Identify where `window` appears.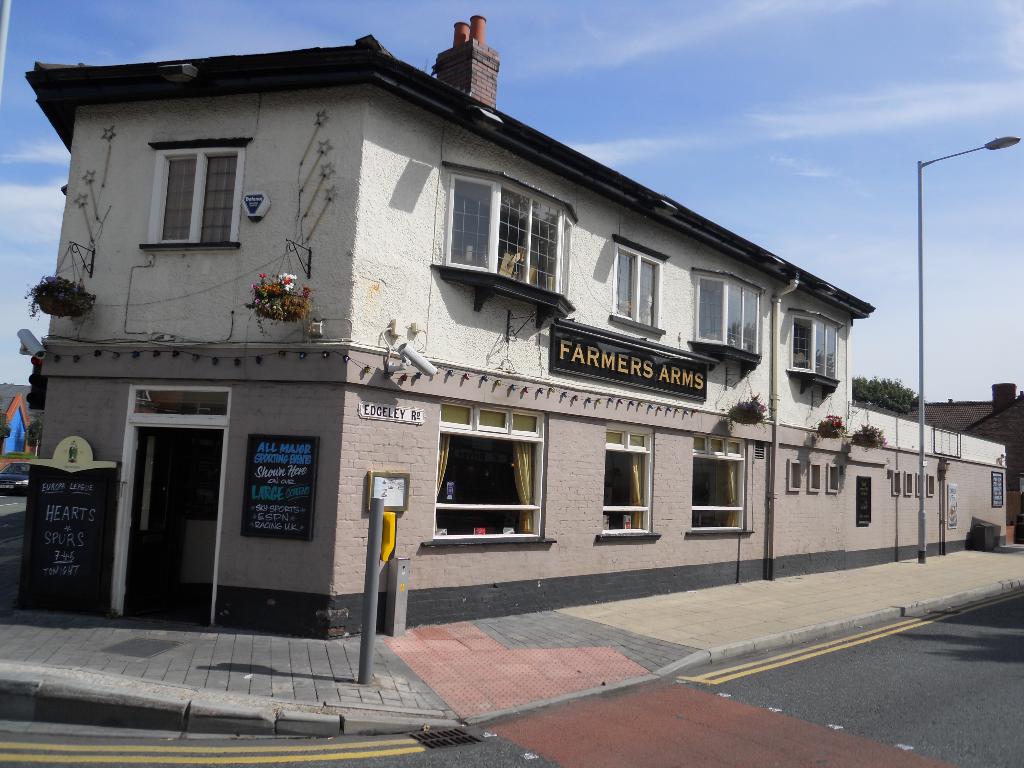
Appears at l=611, t=246, r=655, b=328.
